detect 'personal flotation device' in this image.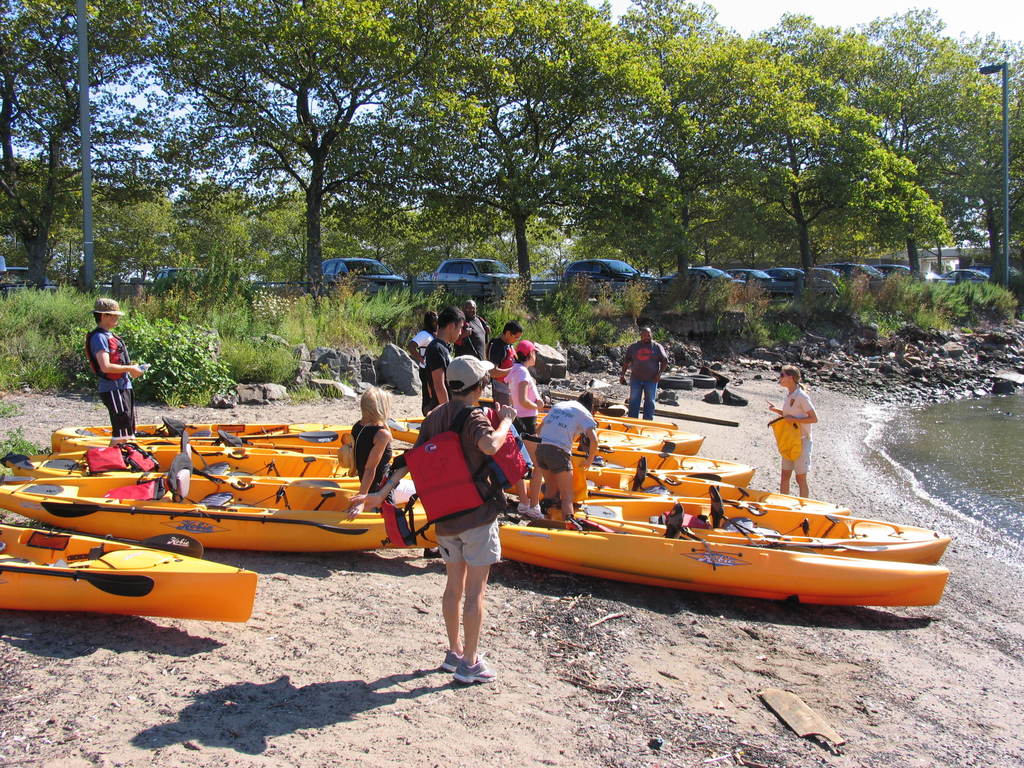
Detection: detection(86, 319, 139, 381).
